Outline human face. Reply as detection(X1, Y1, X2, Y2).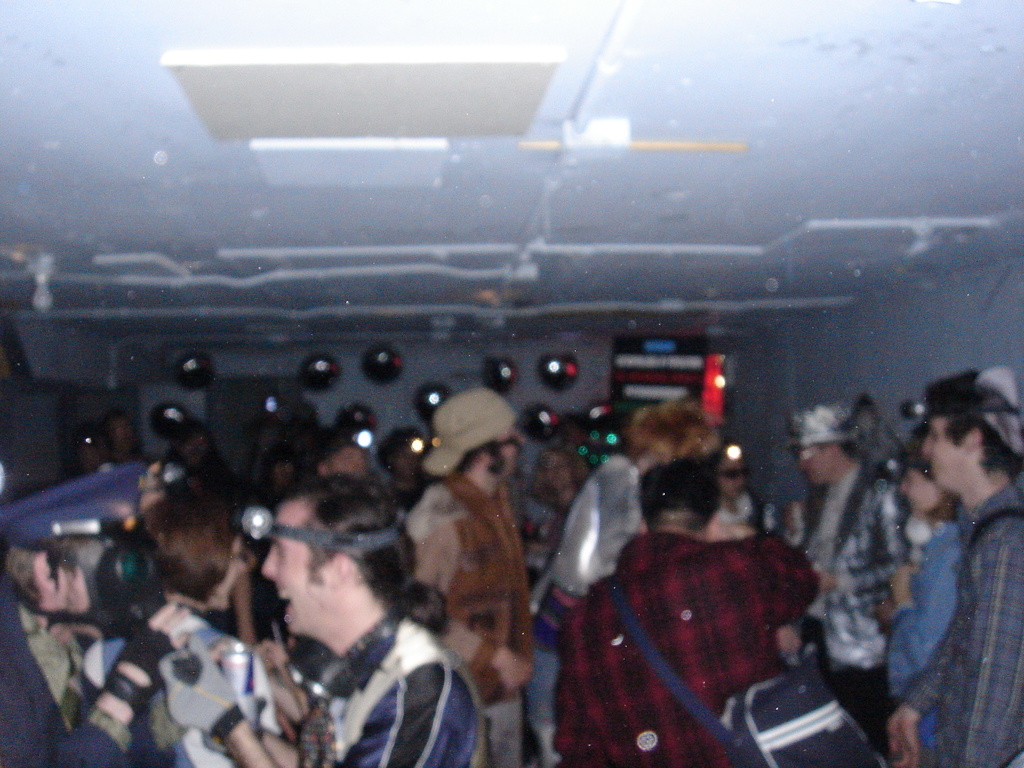
detection(265, 495, 337, 632).
